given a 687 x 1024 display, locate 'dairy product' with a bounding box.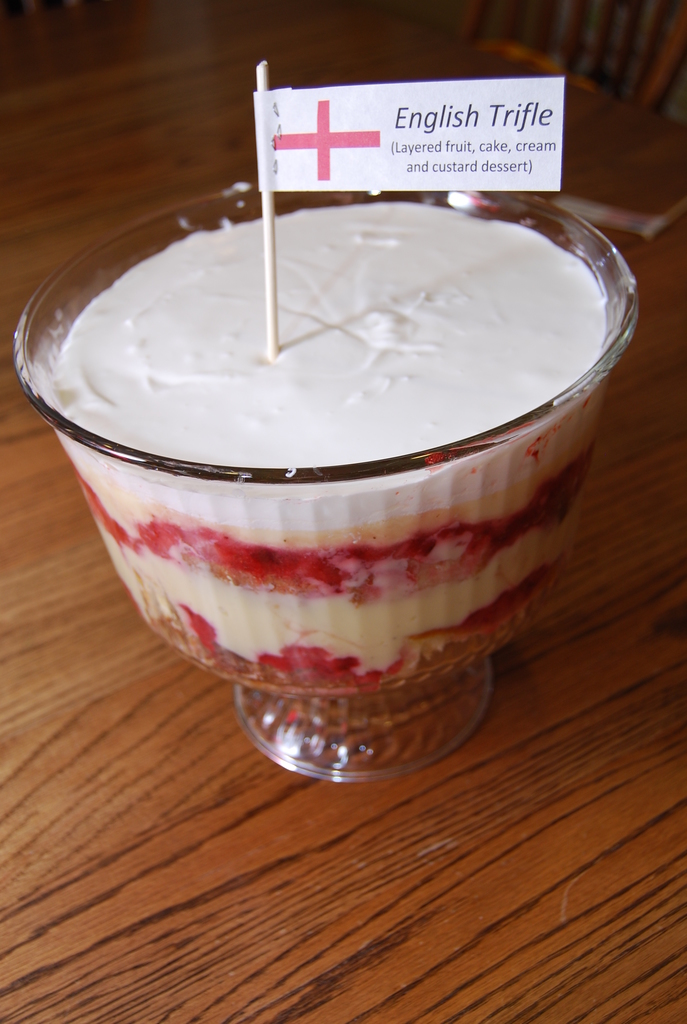
Located: bbox(24, 186, 635, 788).
